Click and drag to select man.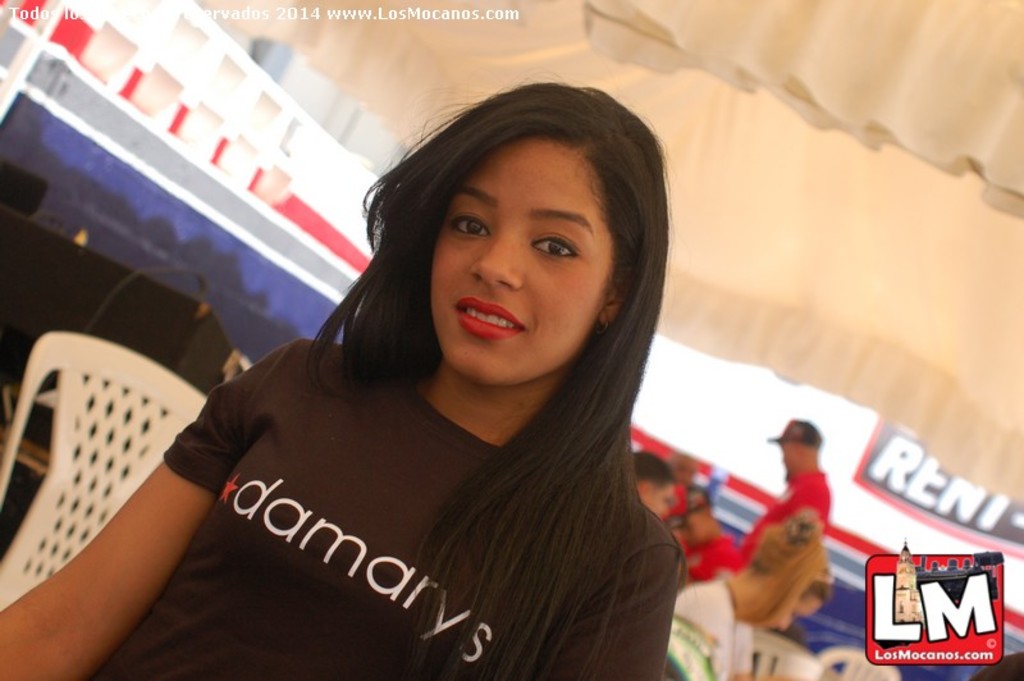
Selection: [left=678, top=494, right=748, bottom=588].
